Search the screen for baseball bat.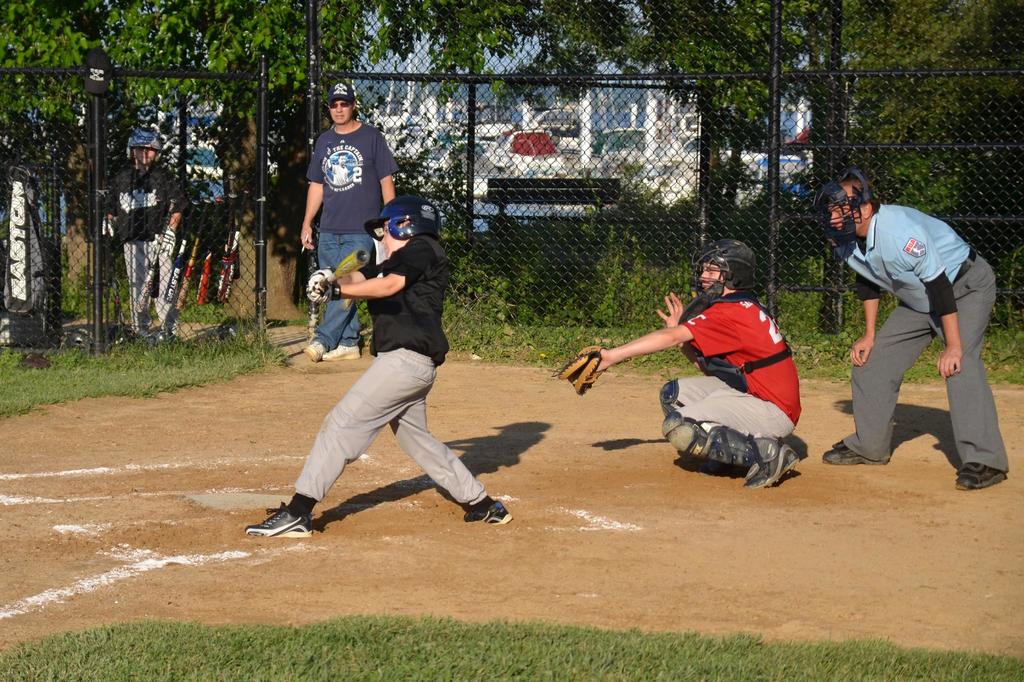
Found at (x1=307, y1=247, x2=373, y2=297).
